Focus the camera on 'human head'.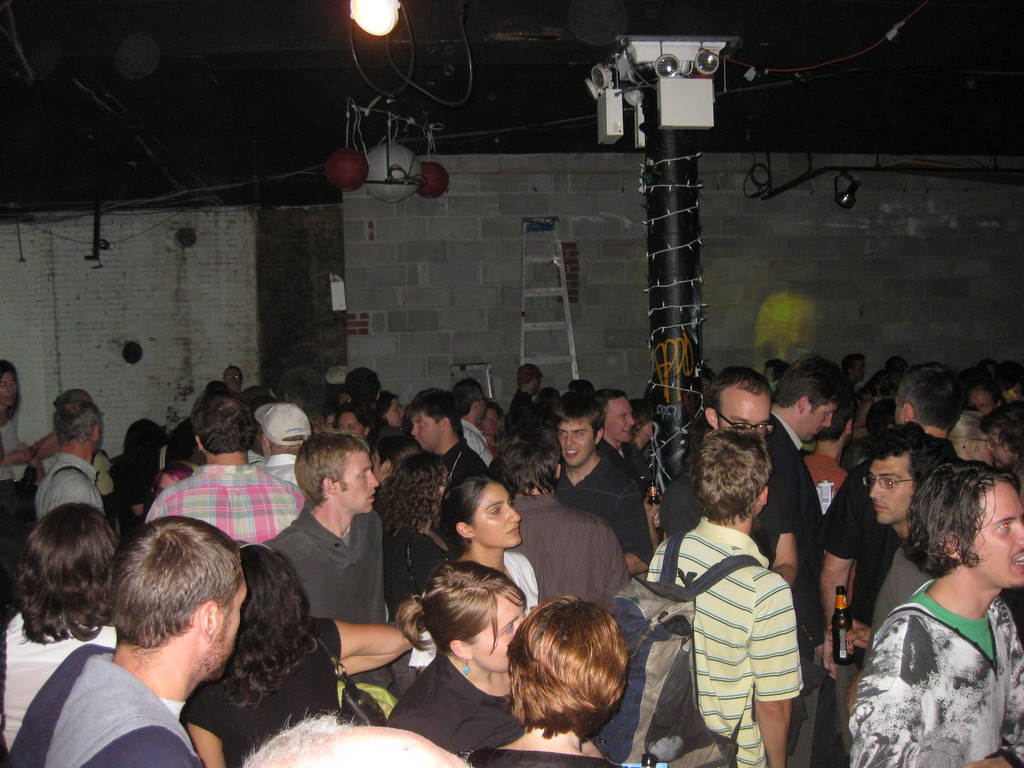
Focus region: box(774, 355, 844, 442).
